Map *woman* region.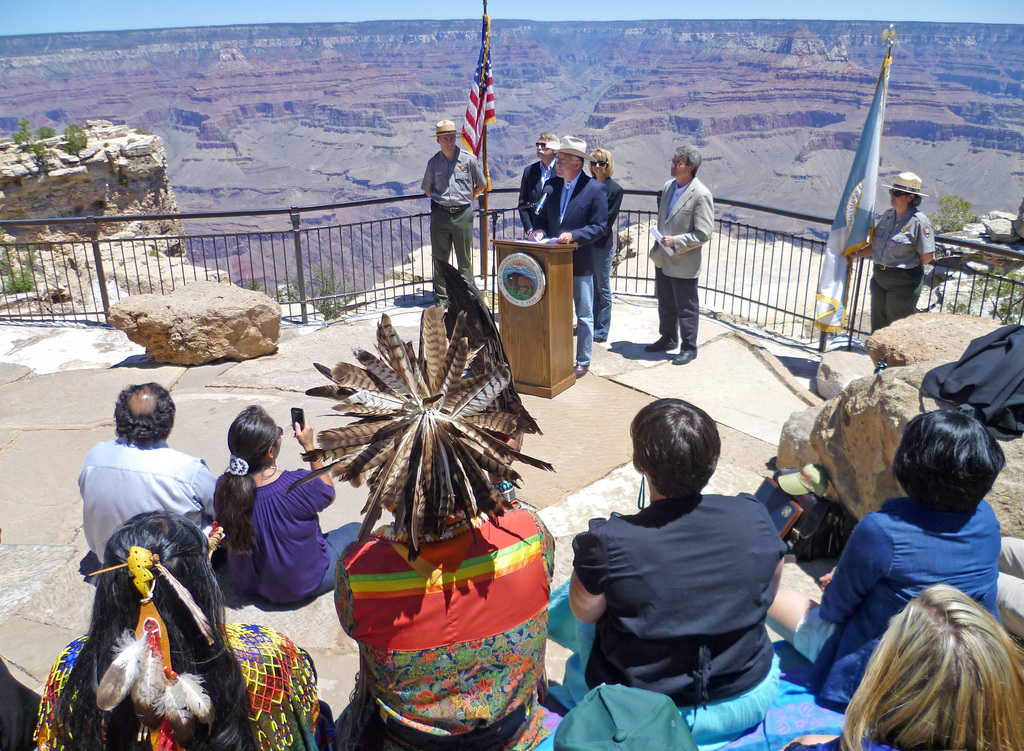
Mapped to (783, 586, 1023, 750).
